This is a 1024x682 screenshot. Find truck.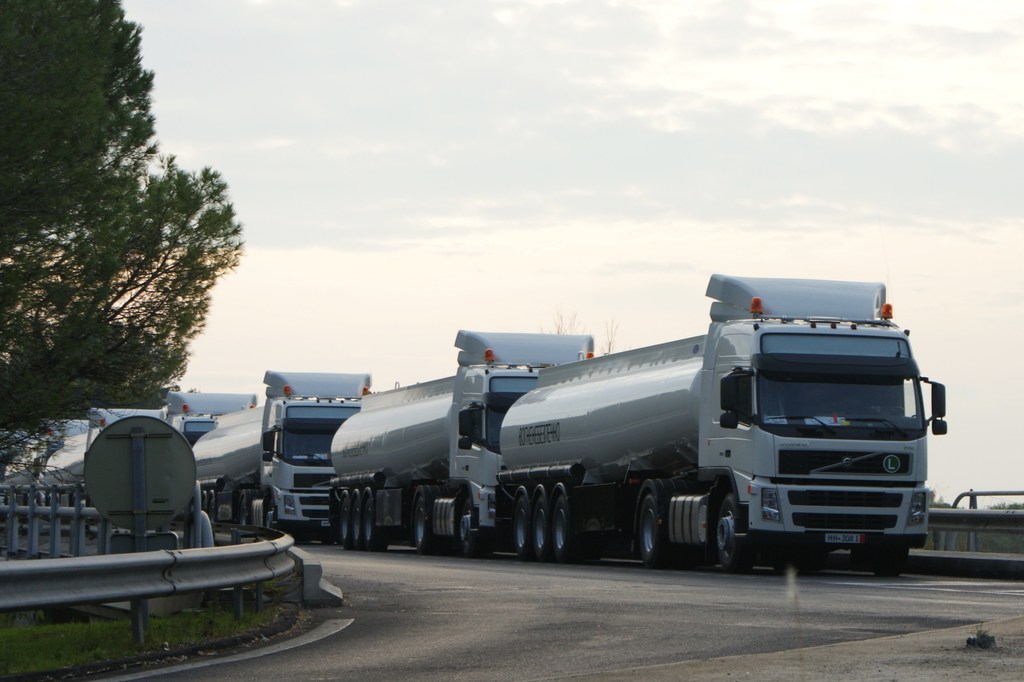
Bounding box: bbox(329, 329, 597, 559).
